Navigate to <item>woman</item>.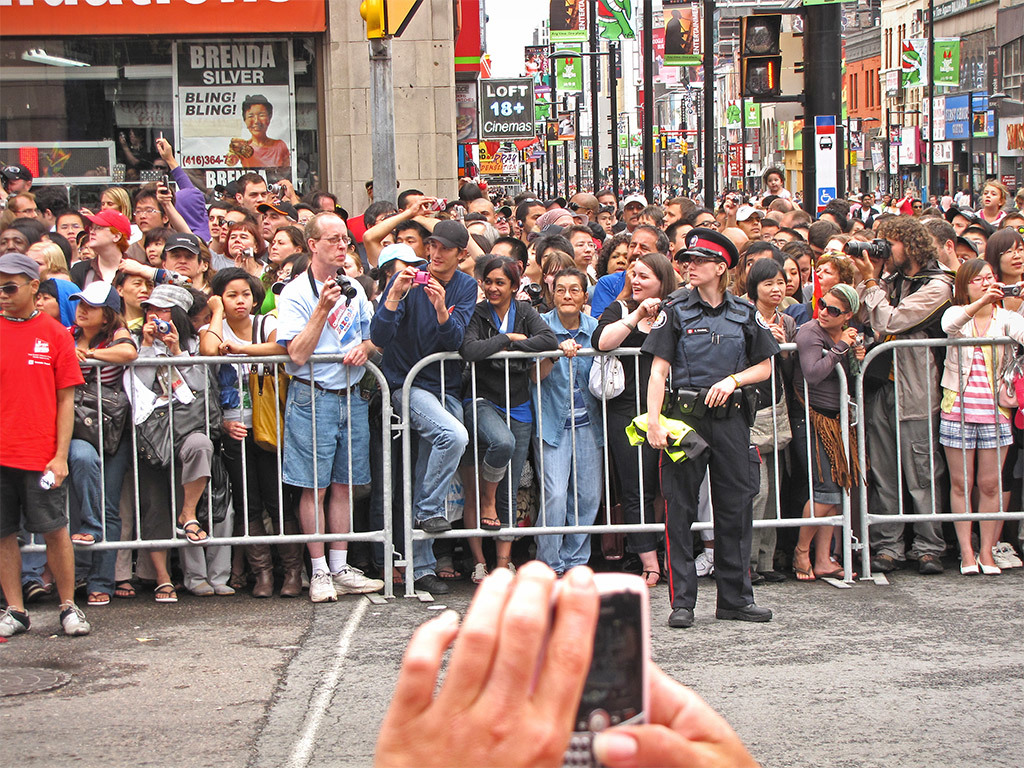
Navigation target: [x1=794, y1=287, x2=863, y2=579].
